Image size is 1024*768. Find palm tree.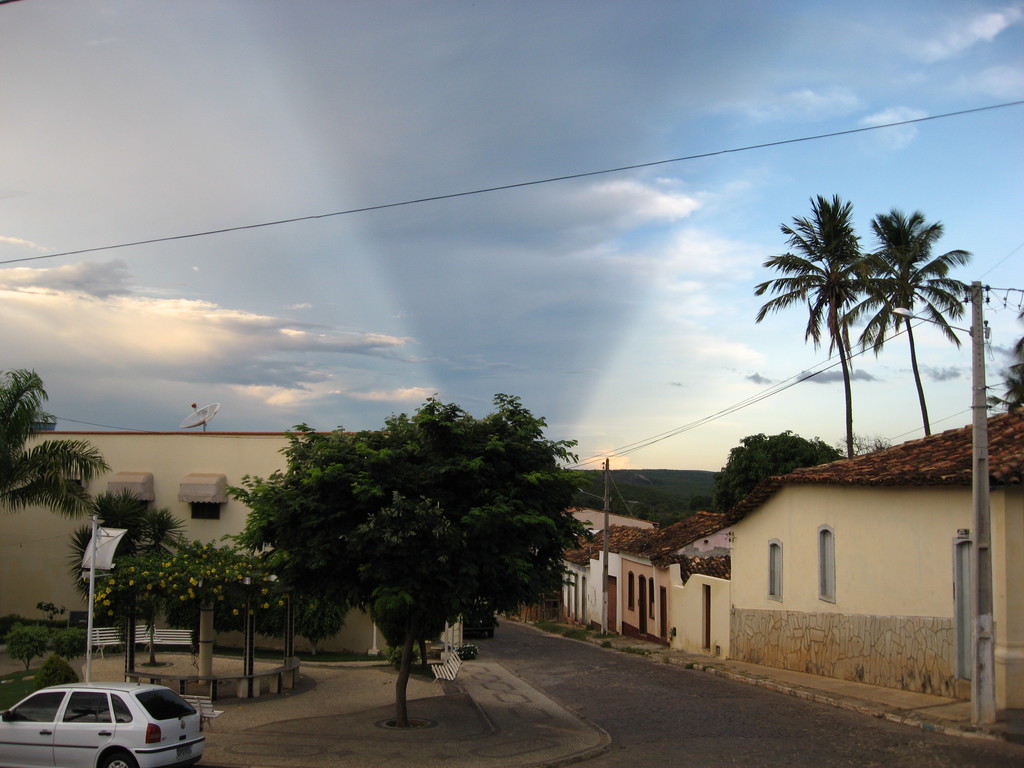
region(742, 189, 892, 457).
